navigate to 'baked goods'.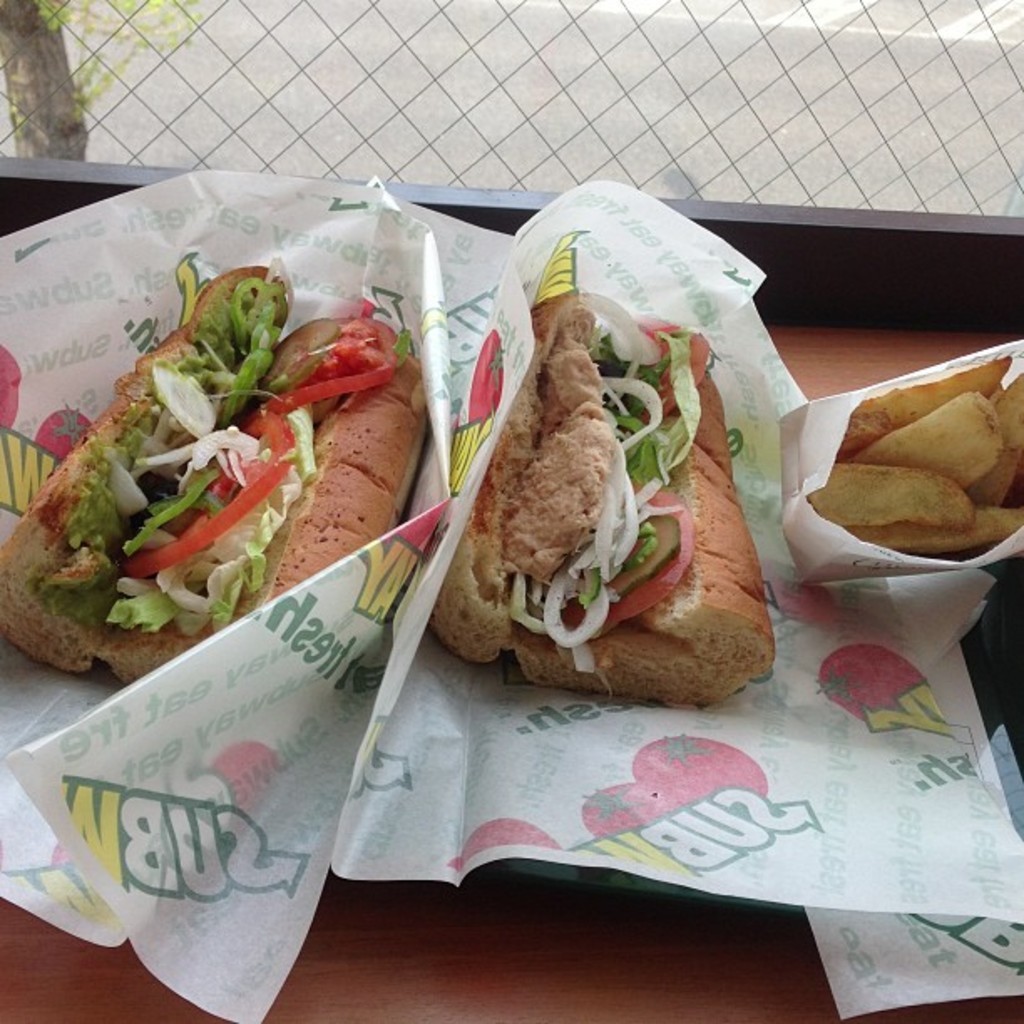
Navigation target: <box>425,293,798,708</box>.
